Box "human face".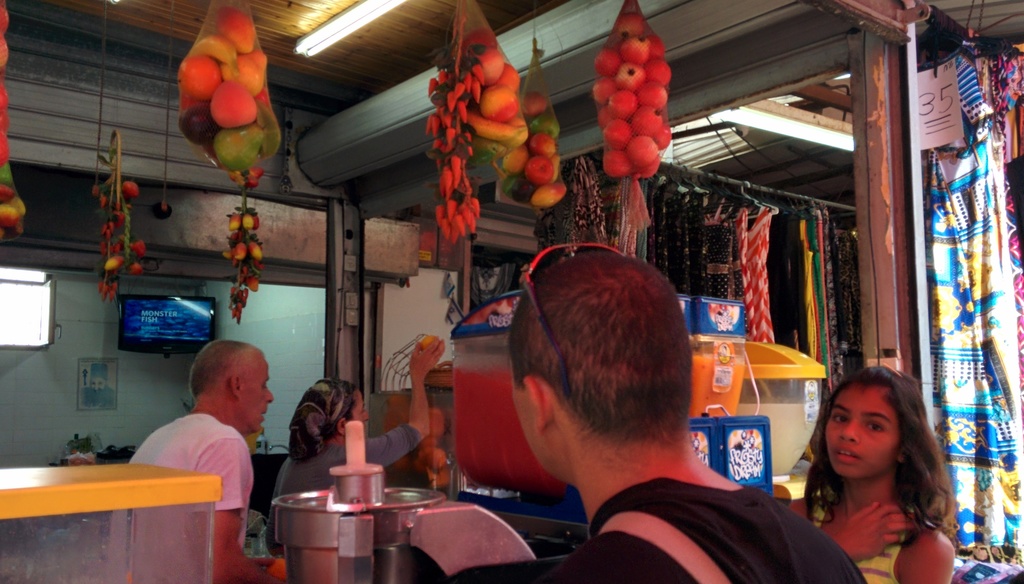
825/382/897/477.
